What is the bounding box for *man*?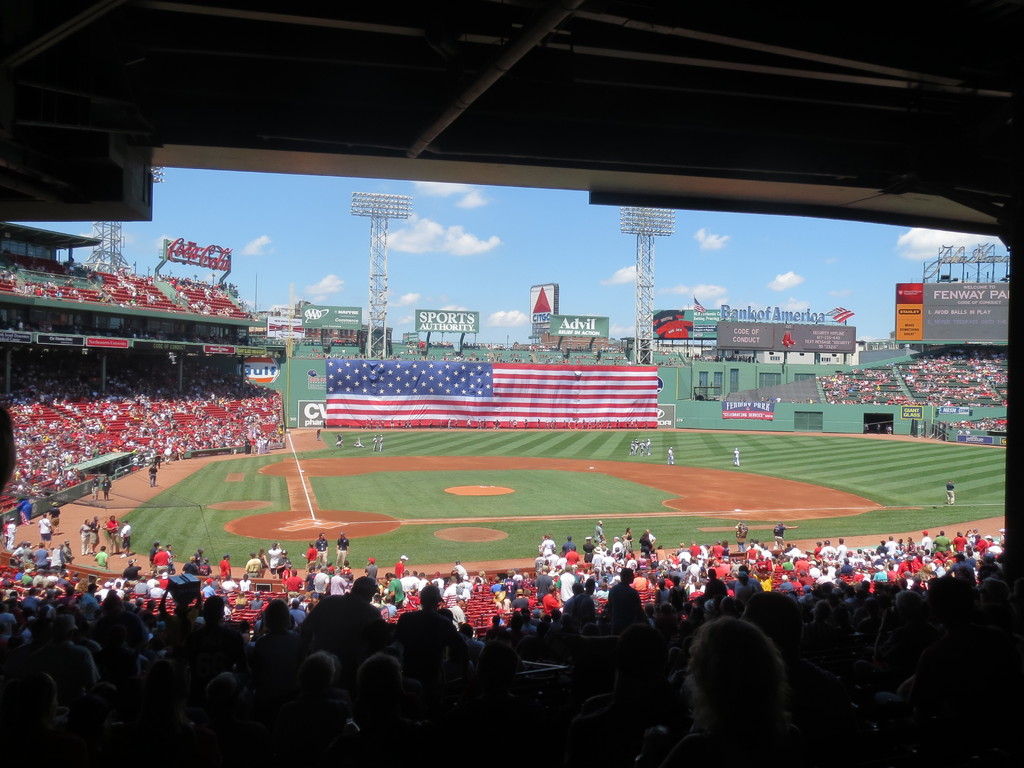
(left=278, top=550, right=293, bottom=576).
